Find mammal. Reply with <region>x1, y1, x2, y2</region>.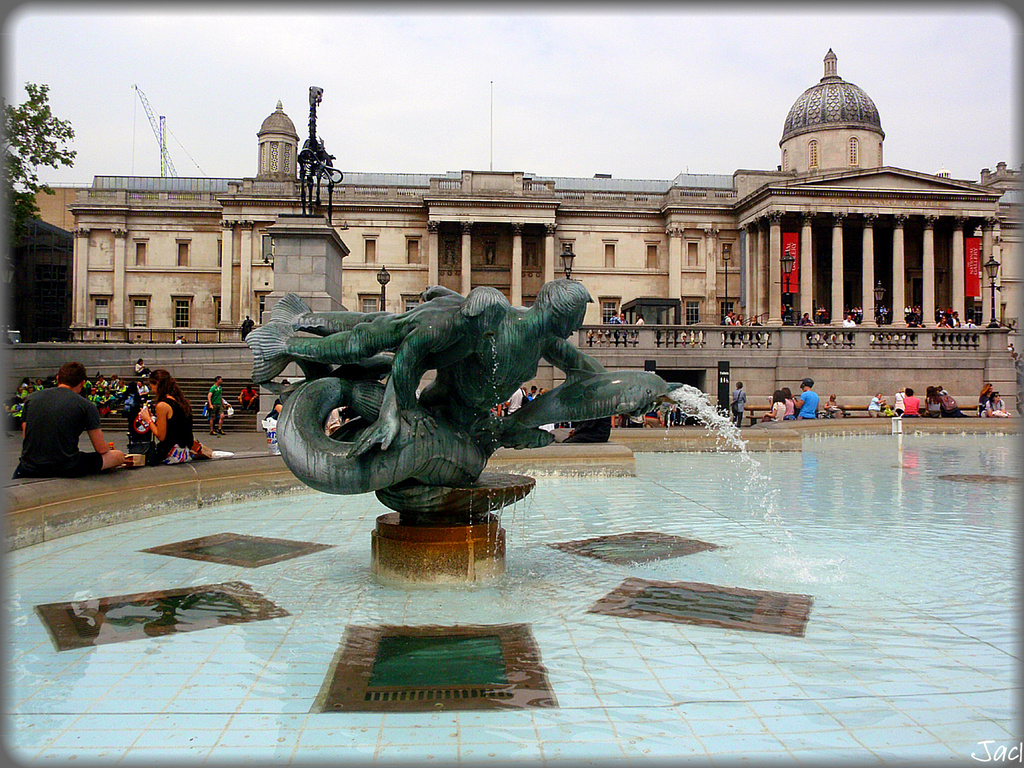
<region>644, 401, 660, 427</region>.
